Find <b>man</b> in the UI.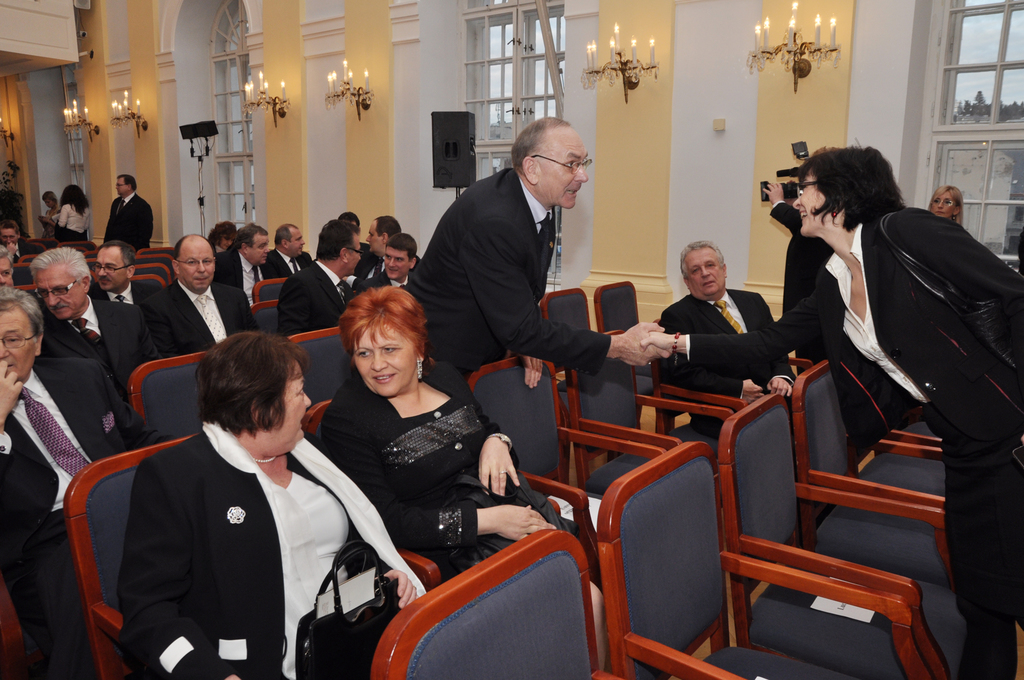
UI element at box=[280, 213, 365, 329].
